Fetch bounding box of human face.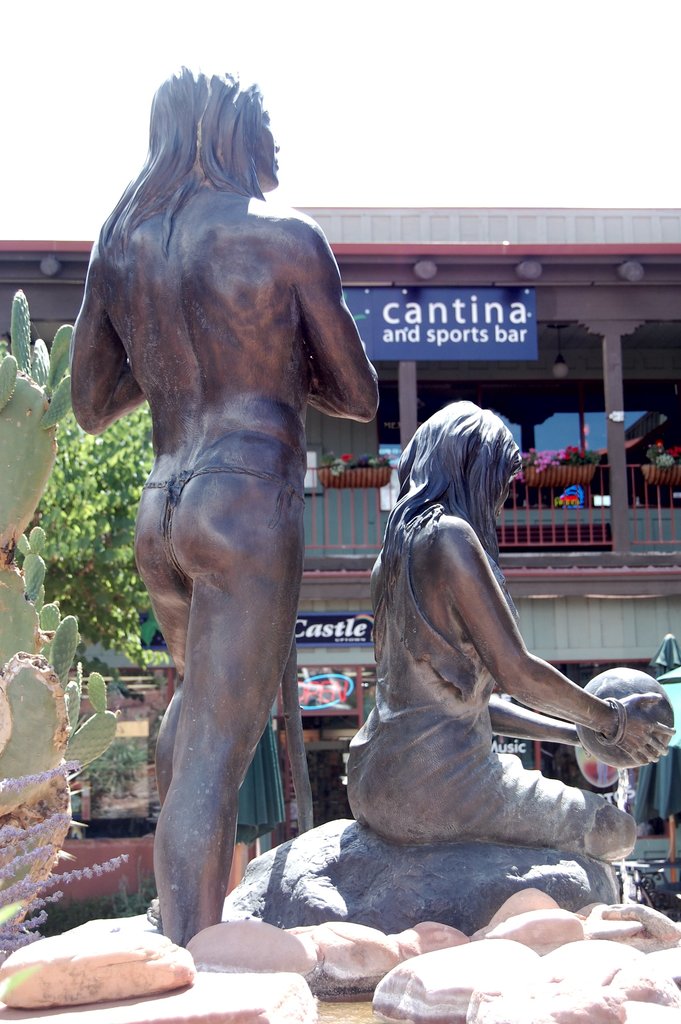
Bbox: 258 106 280 184.
